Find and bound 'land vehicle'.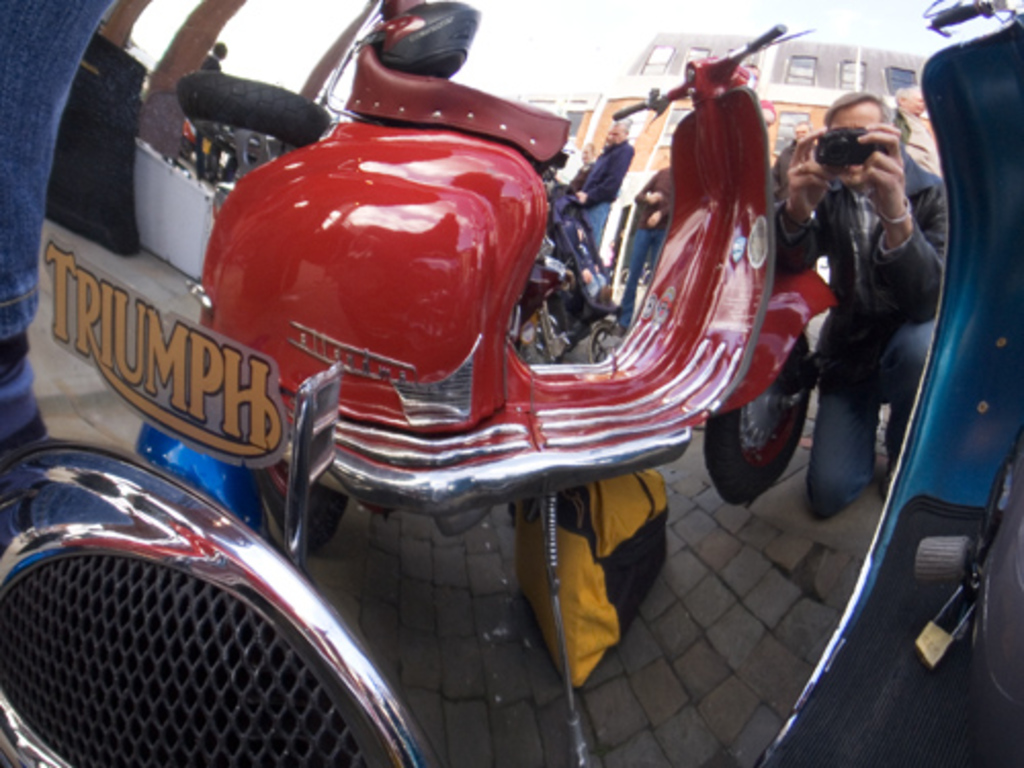
Bound: l=0, t=0, r=1022, b=766.
